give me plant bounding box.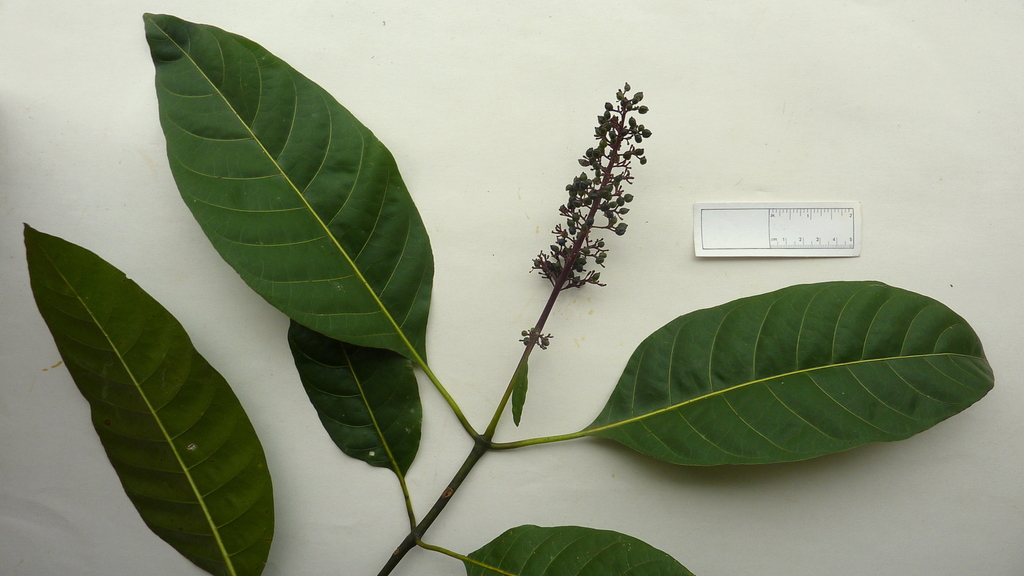
[20,4,1002,575].
